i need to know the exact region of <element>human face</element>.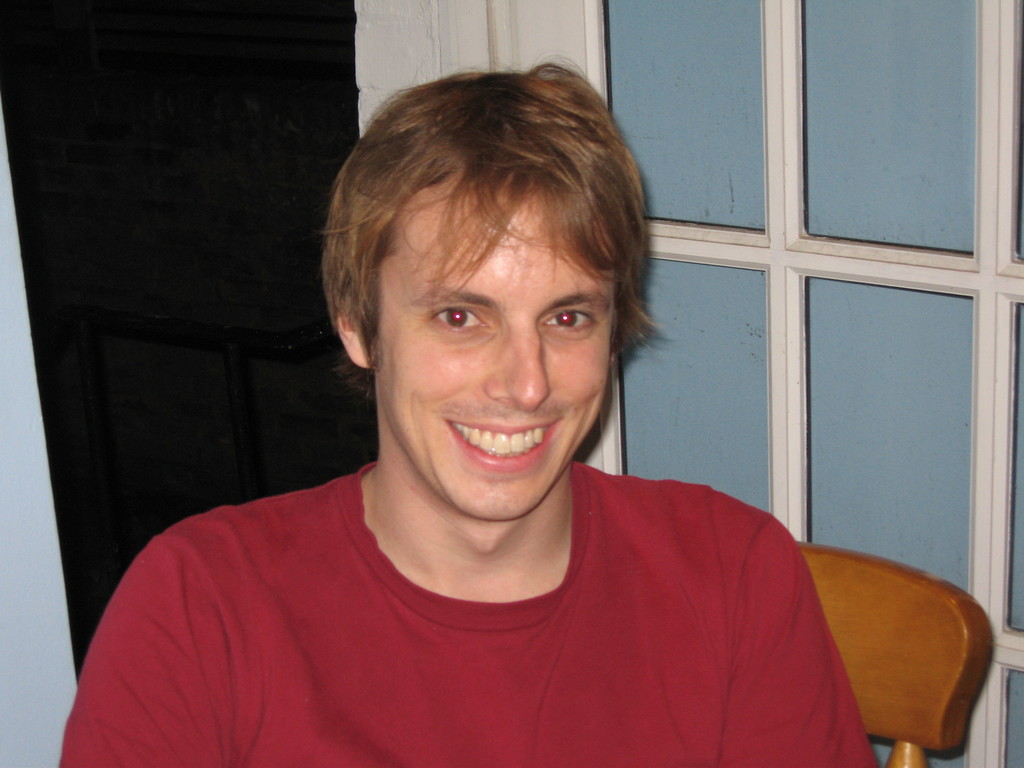
Region: (372, 178, 615, 519).
